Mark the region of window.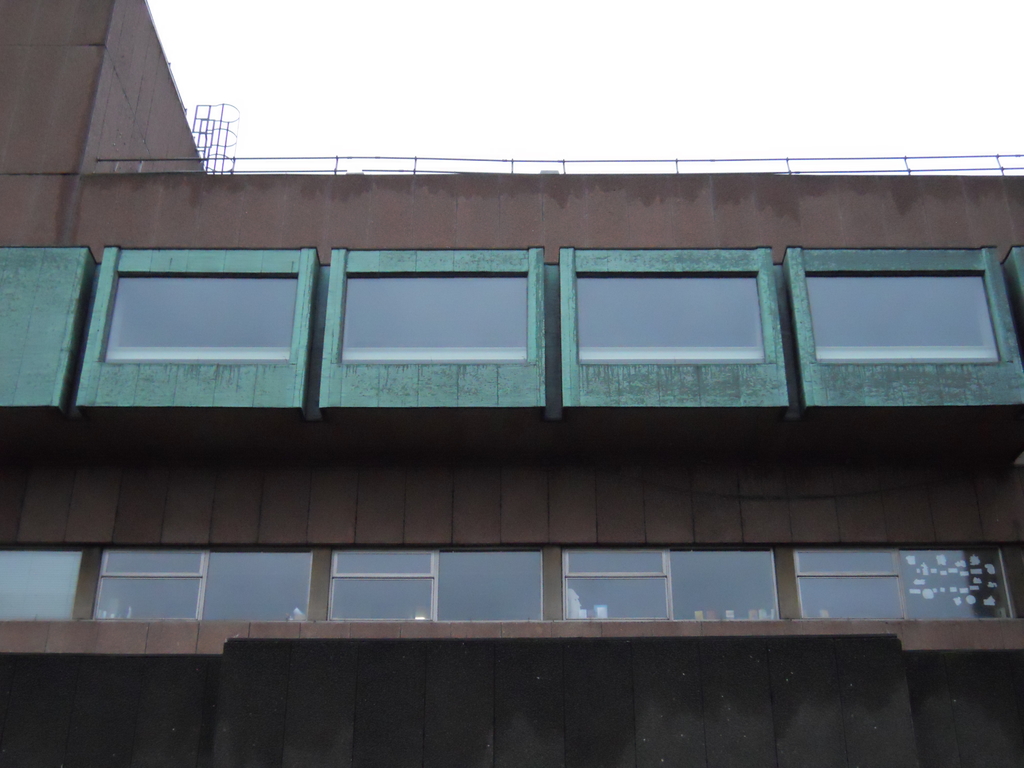
Region: detection(0, 547, 96, 620).
